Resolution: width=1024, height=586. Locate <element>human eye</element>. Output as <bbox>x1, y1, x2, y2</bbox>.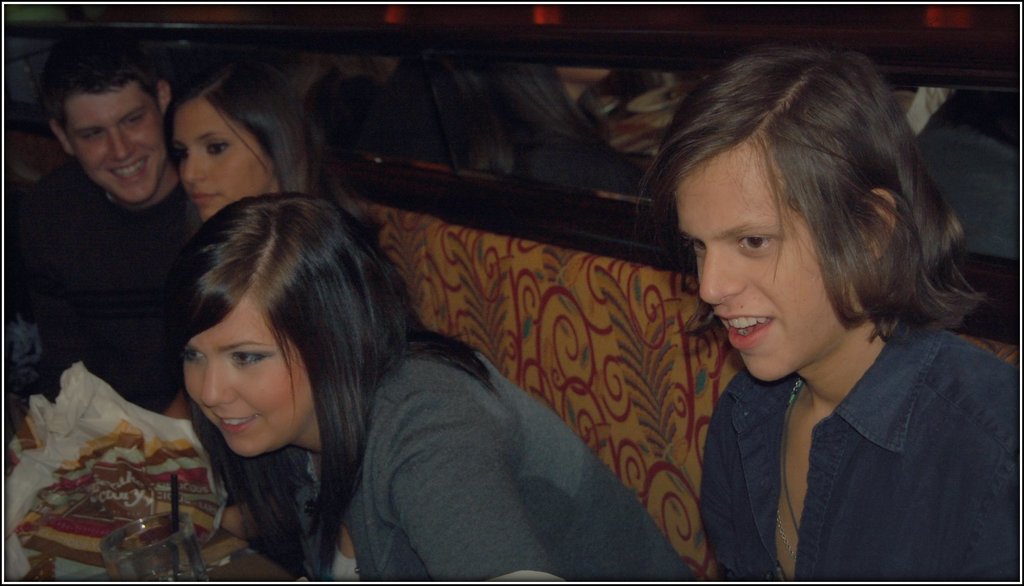
<bbox>182, 348, 206, 362</bbox>.
